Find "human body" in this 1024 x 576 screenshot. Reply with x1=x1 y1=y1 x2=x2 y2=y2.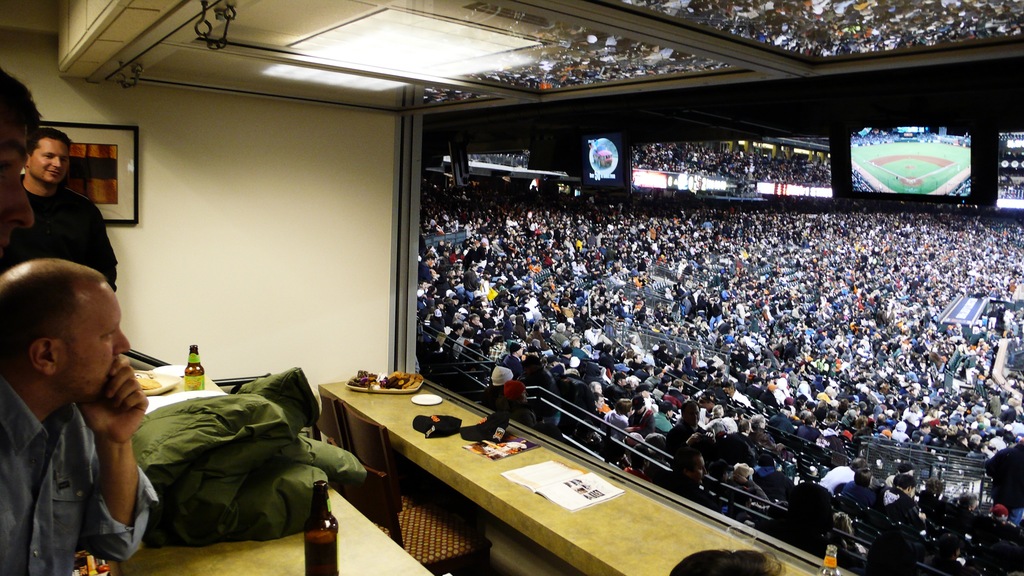
x1=445 y1=209 x2=445 y2=209.
